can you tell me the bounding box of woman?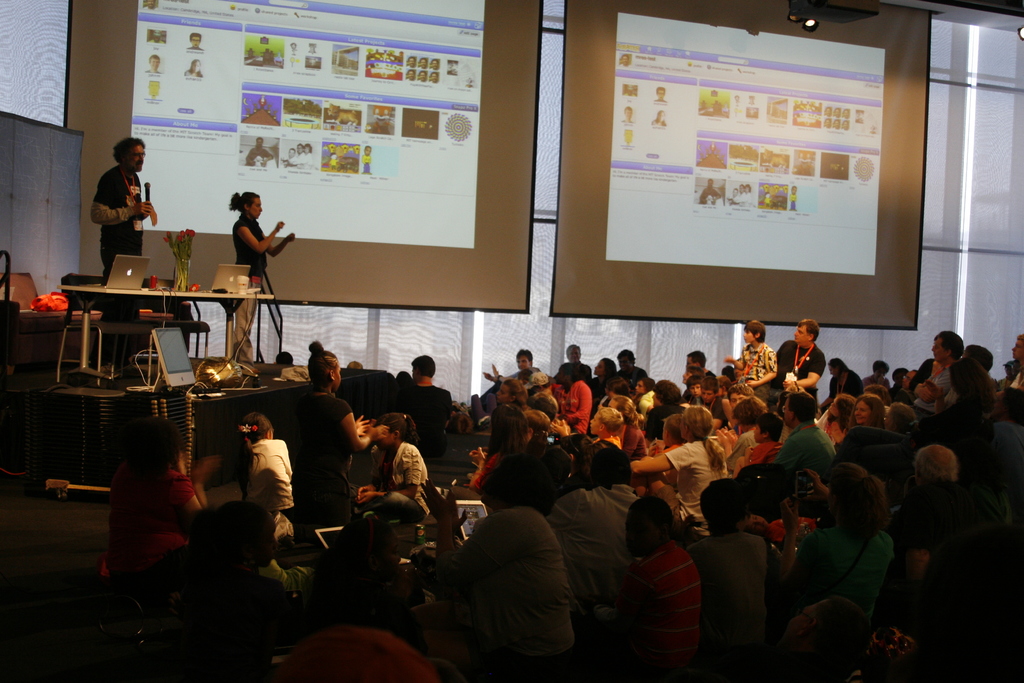
[774,463,895,618].
